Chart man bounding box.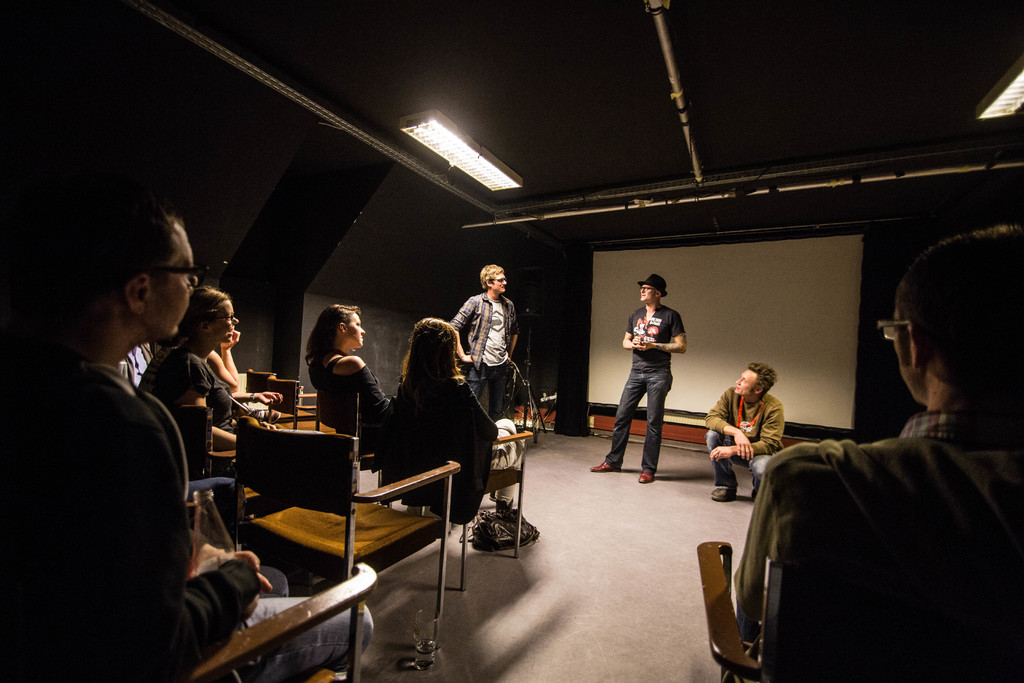
Charted: crop(0, 192, 376, 682).
